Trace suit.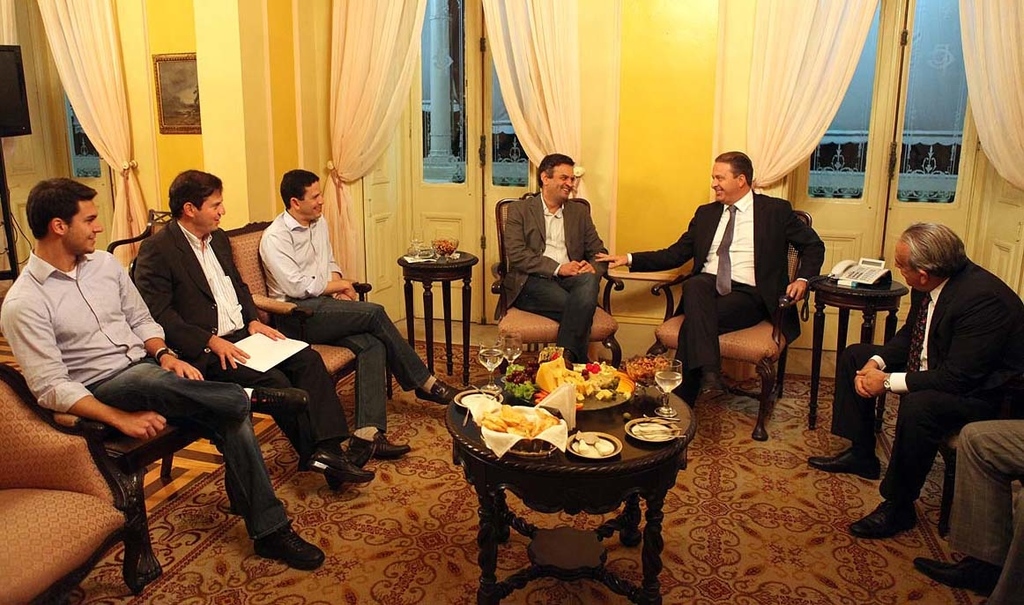
Traced to box=[134, 219, 352, 464].
